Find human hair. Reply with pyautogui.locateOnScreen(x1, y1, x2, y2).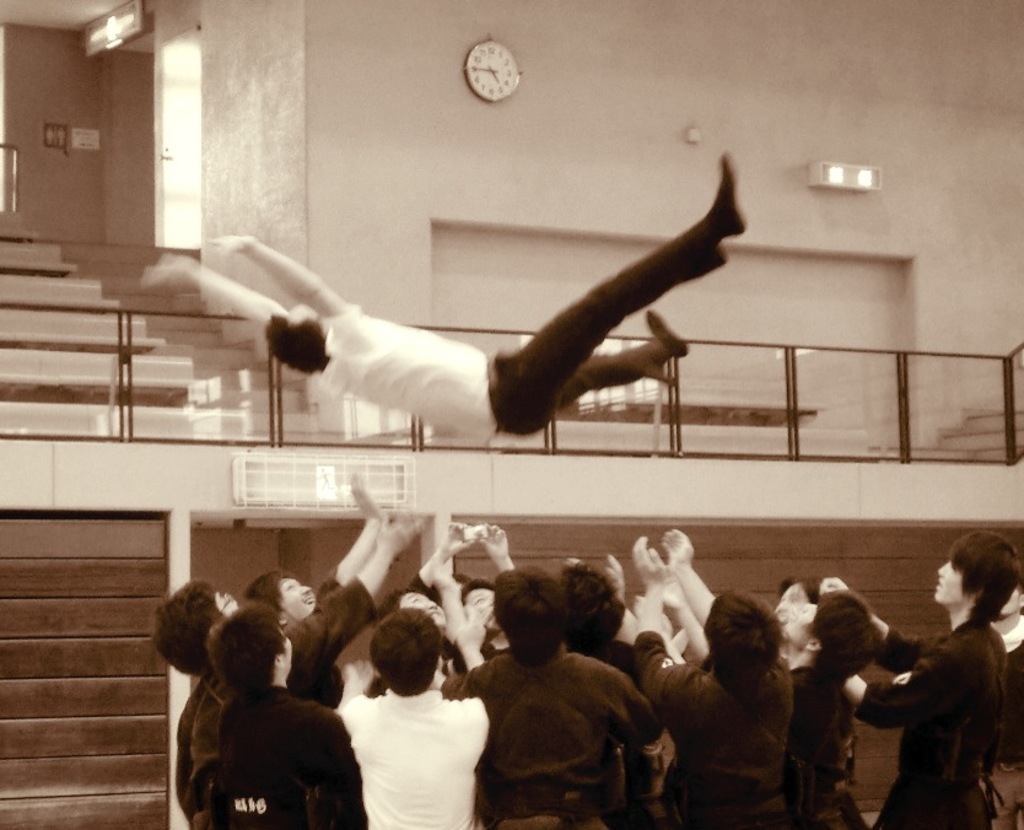
pyautogui.locateOnScreen(449, 567, 473, 591).
